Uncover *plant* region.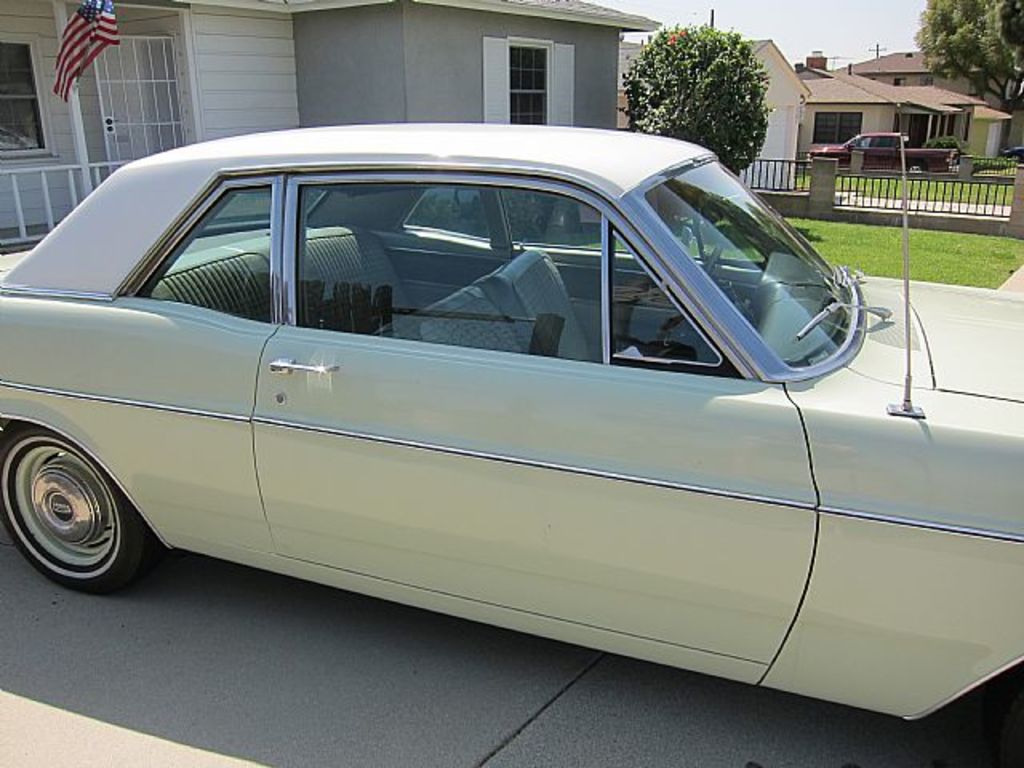
Uncovered: bbox=(413, 184, 550, 240).
